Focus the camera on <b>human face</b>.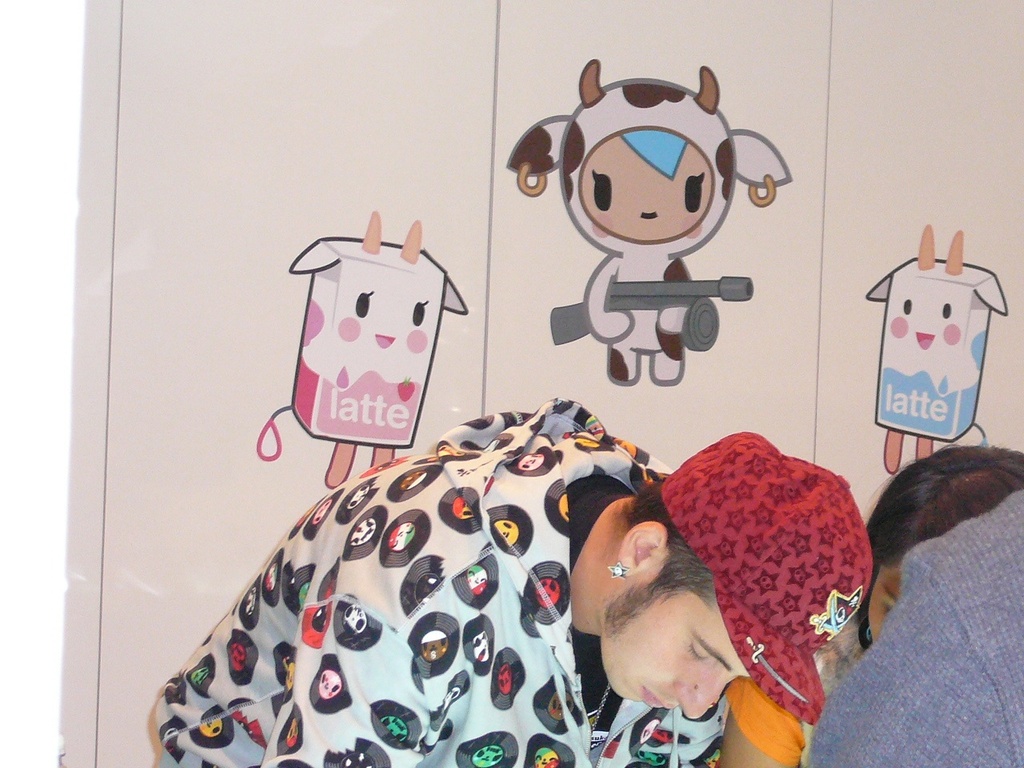
Focus region: left=860, top=558, right=906, bottom=638.
